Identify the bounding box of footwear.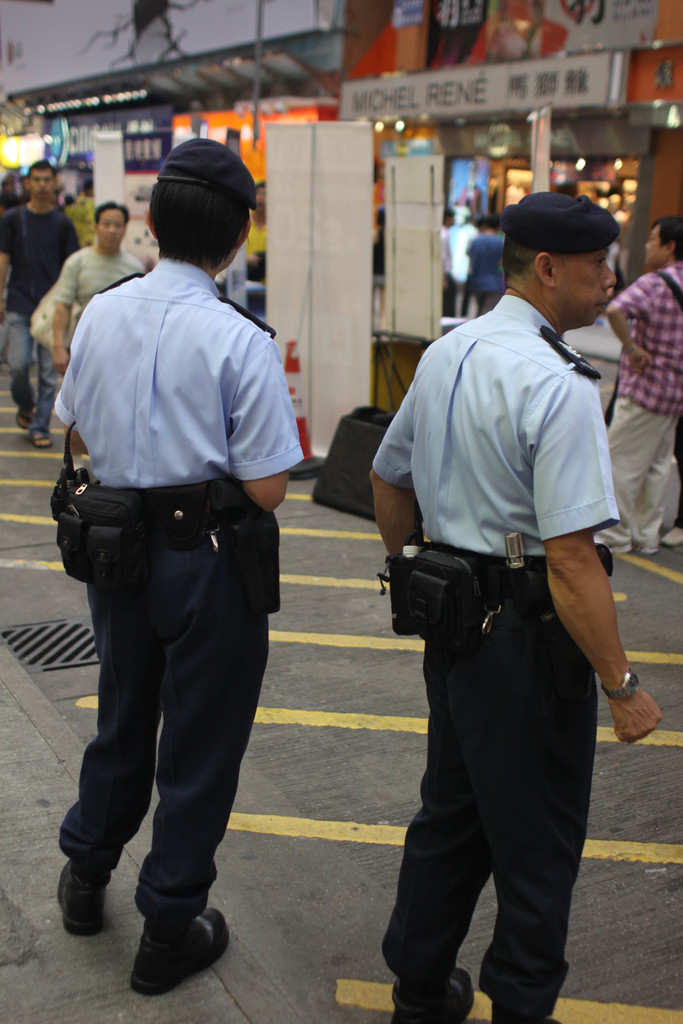
381:963:477:1023.
